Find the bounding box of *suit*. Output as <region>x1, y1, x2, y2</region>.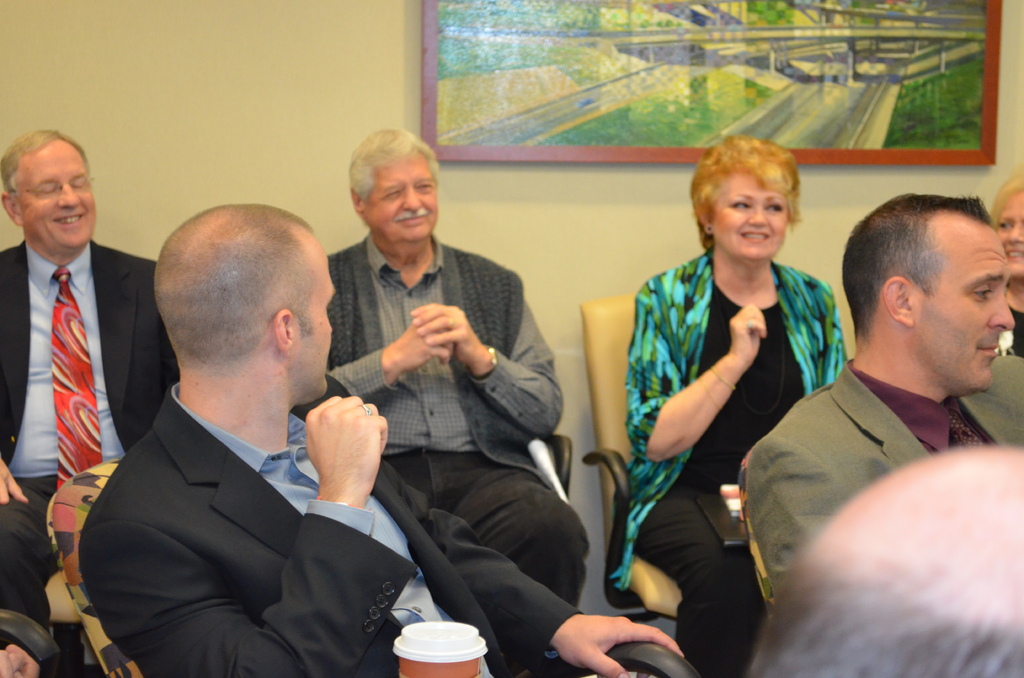
<region>8, 166, 141, 547</region>.
